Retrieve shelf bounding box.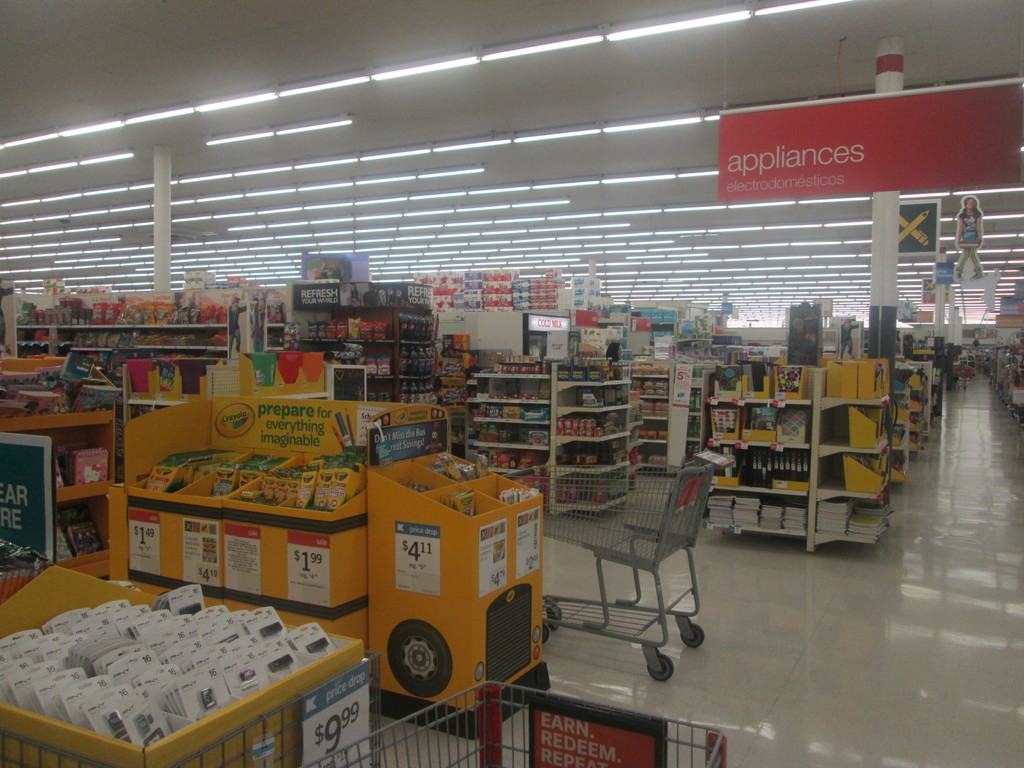
Bounding box: (128, 394, 185, 427).
